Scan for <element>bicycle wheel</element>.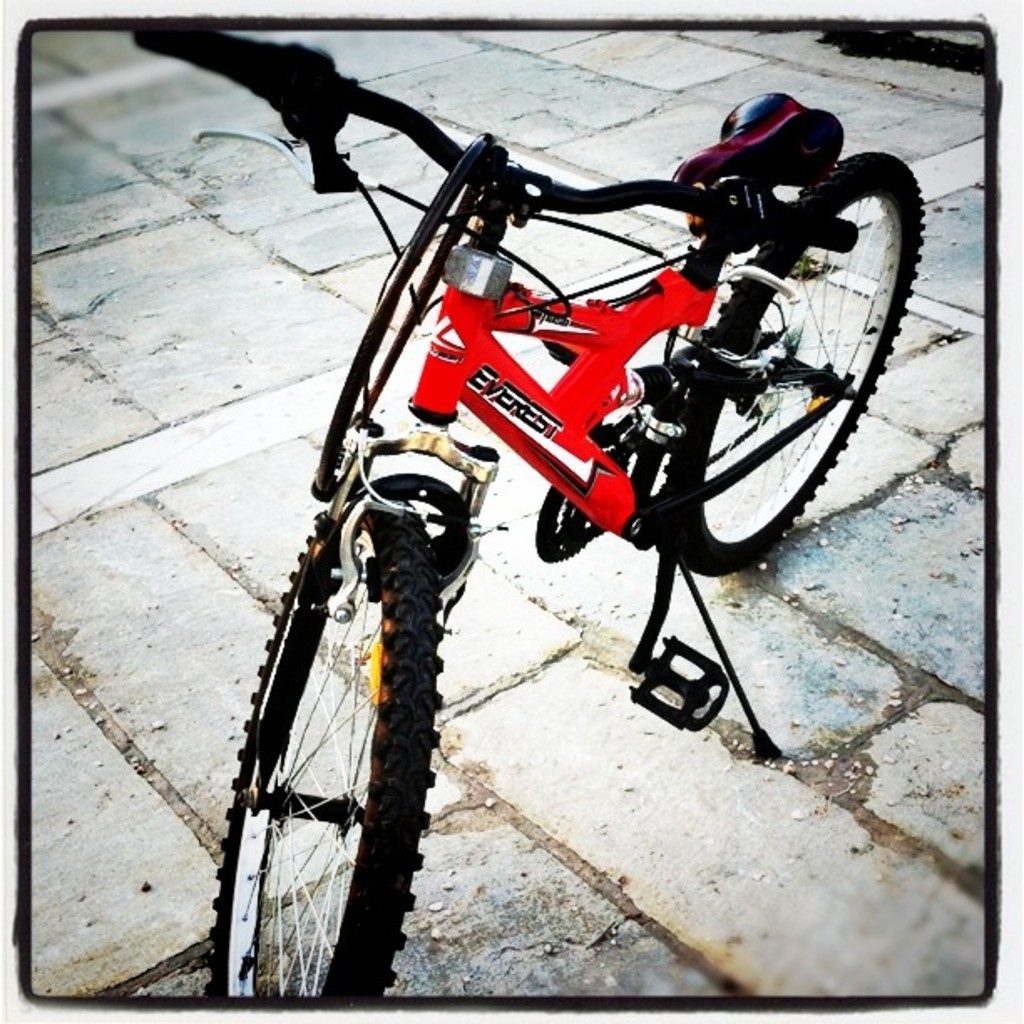
Scan result: box=[684, 147, 927, 584].
